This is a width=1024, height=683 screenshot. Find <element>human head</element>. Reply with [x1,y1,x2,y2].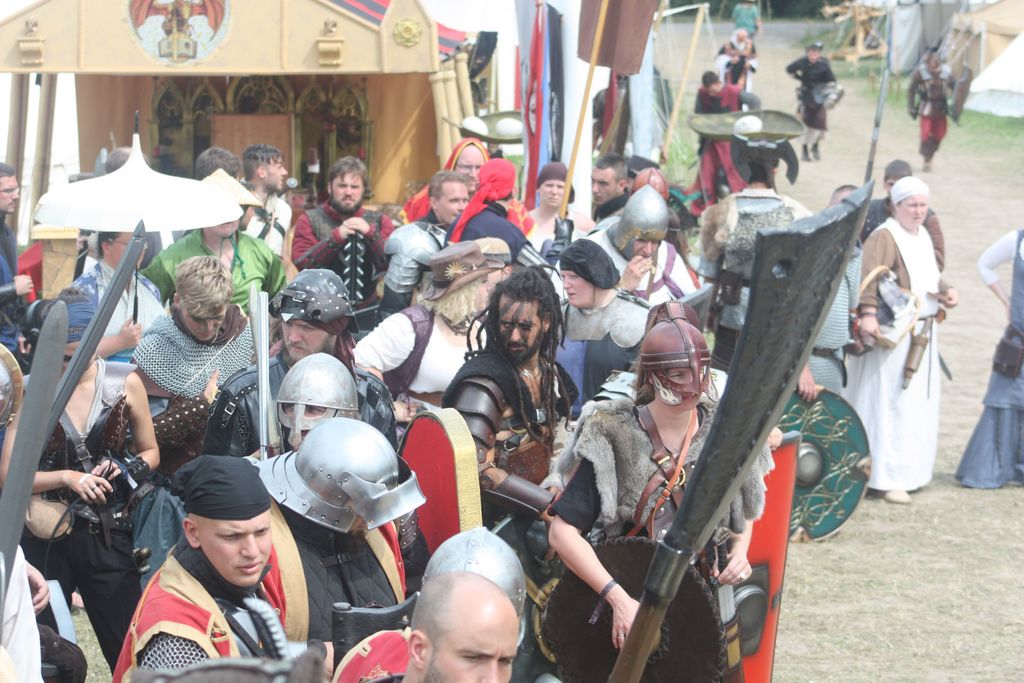
[30,288,99,374].
